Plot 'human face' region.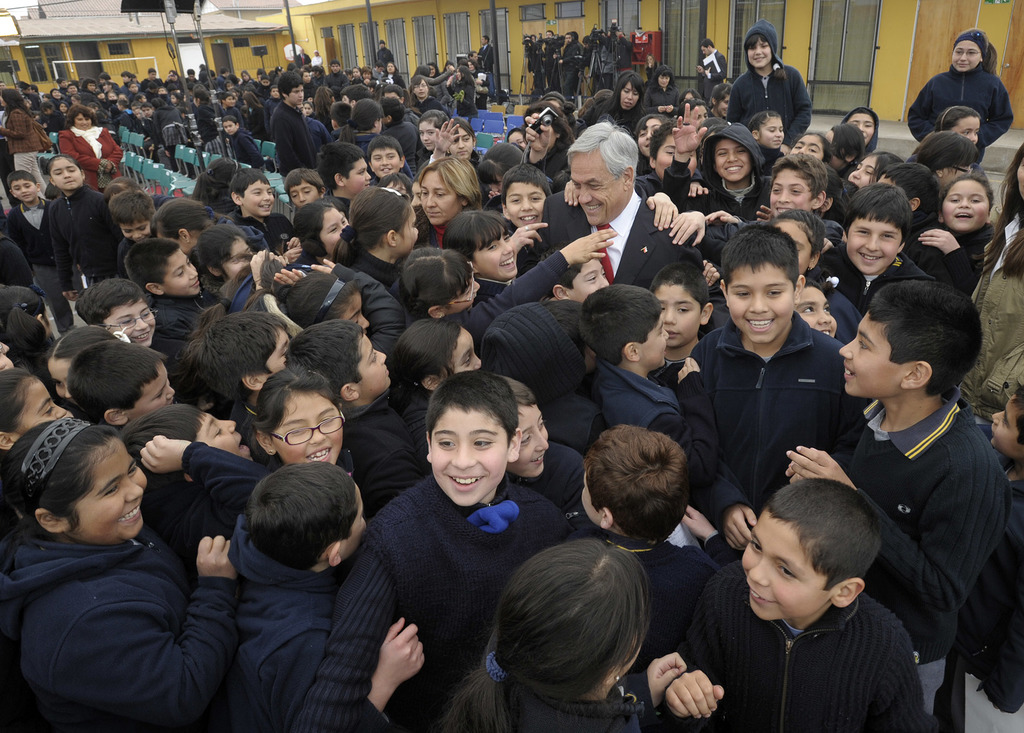
Plotted at left=347, top=489, right=372, bottom=549.
